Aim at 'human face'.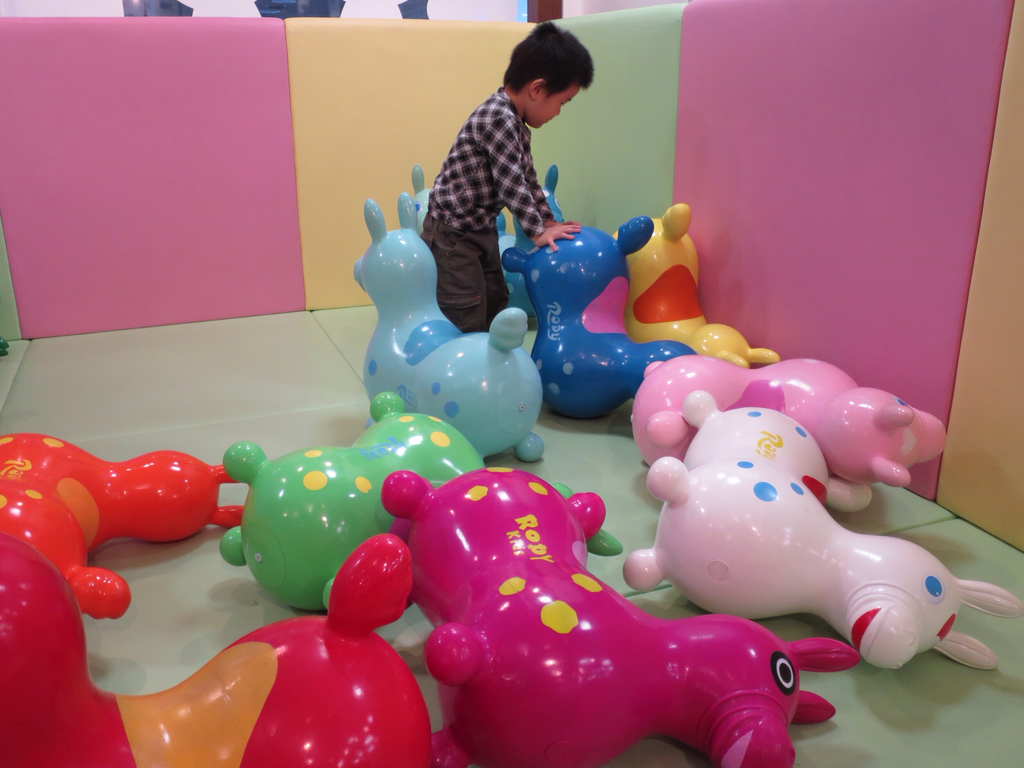
Aimed at crop(534, 80, 586, 132).
